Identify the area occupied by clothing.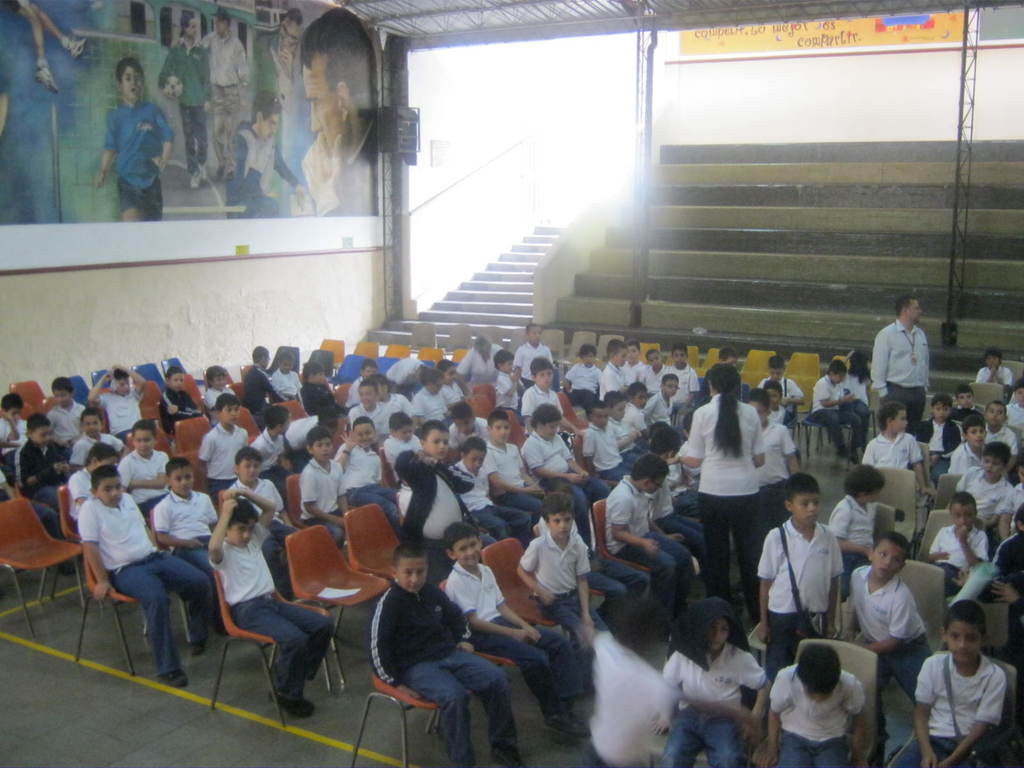
Area: Rect(152, 35, 208, 172).
